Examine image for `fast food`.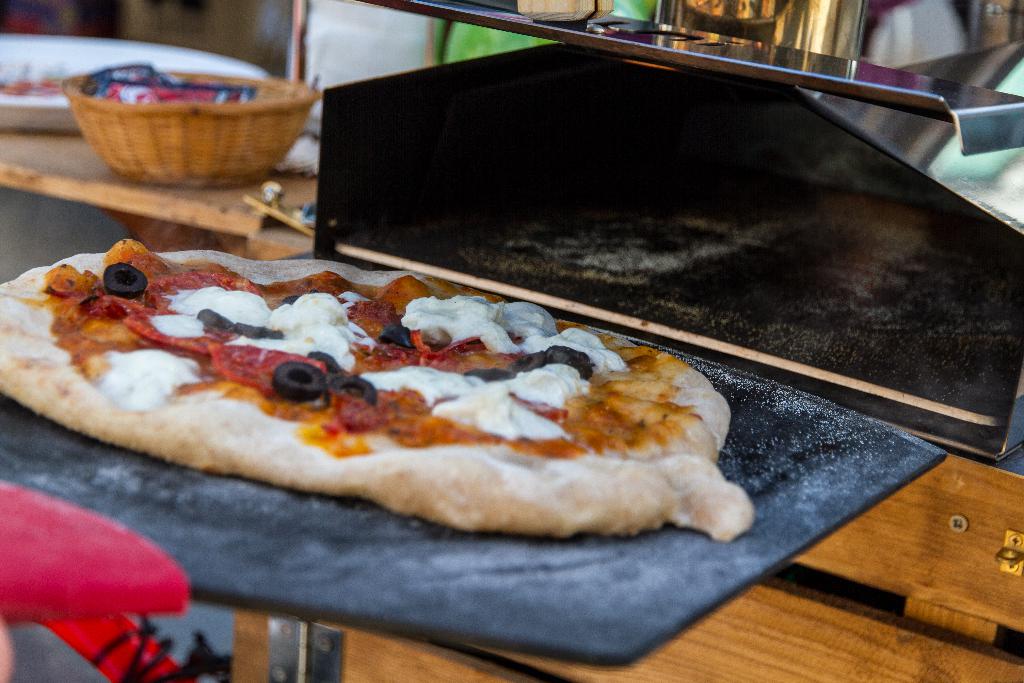
Examination result: (x1=6, y1=231, x2=787, y2=531).
